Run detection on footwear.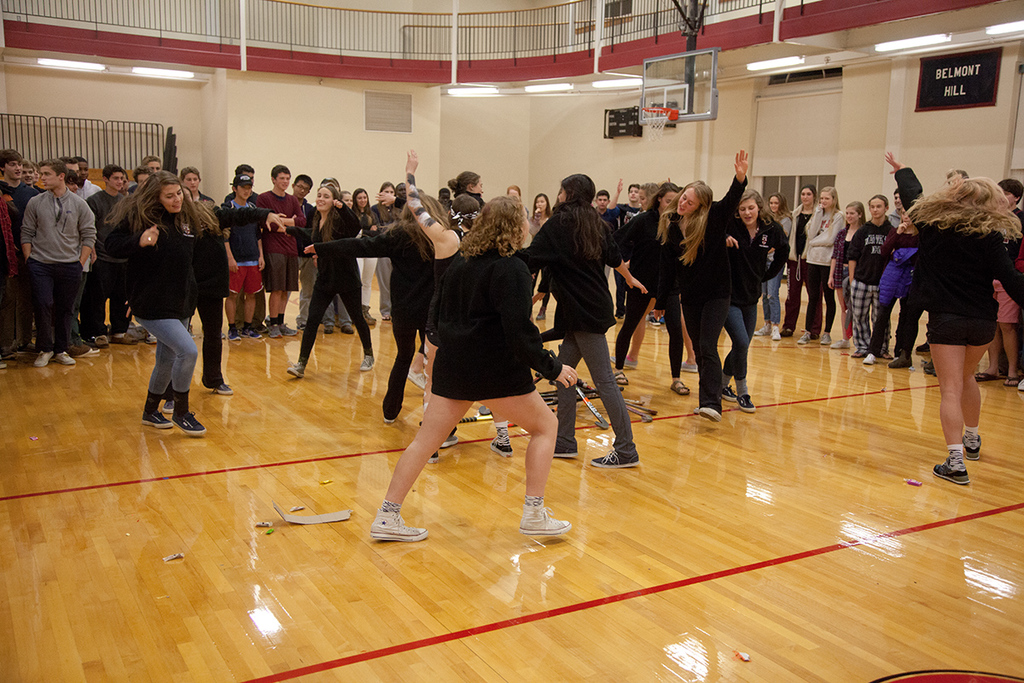
Result: 668,380,690,397.
